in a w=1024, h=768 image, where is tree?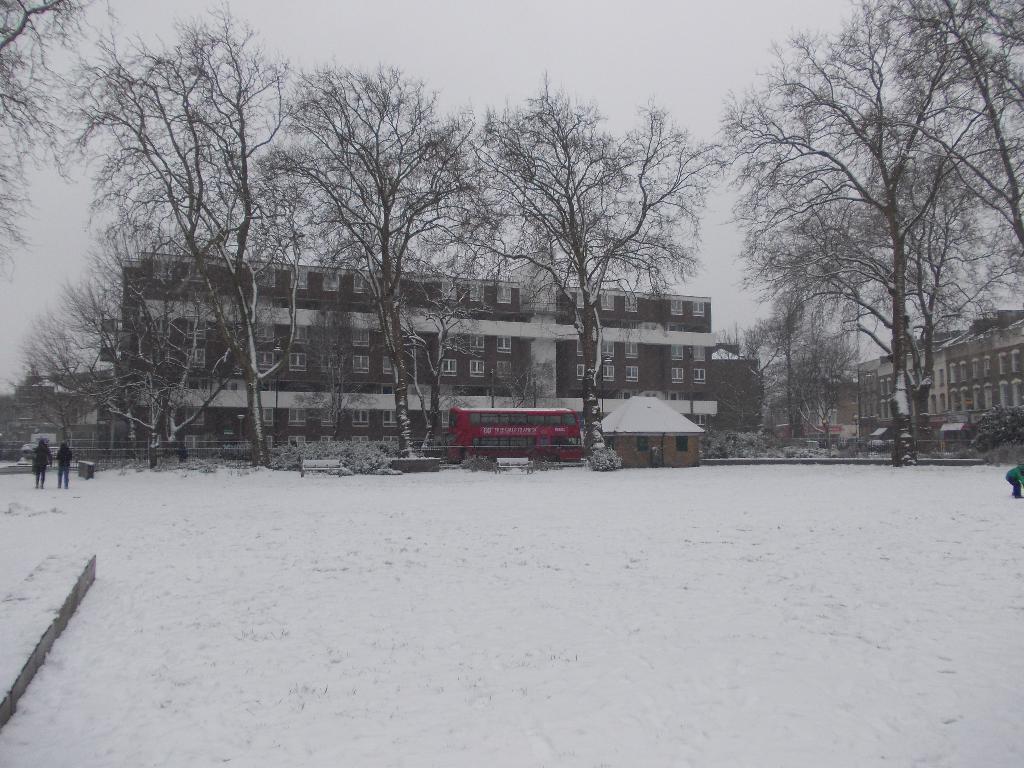
[726, 1, 972, 463].
